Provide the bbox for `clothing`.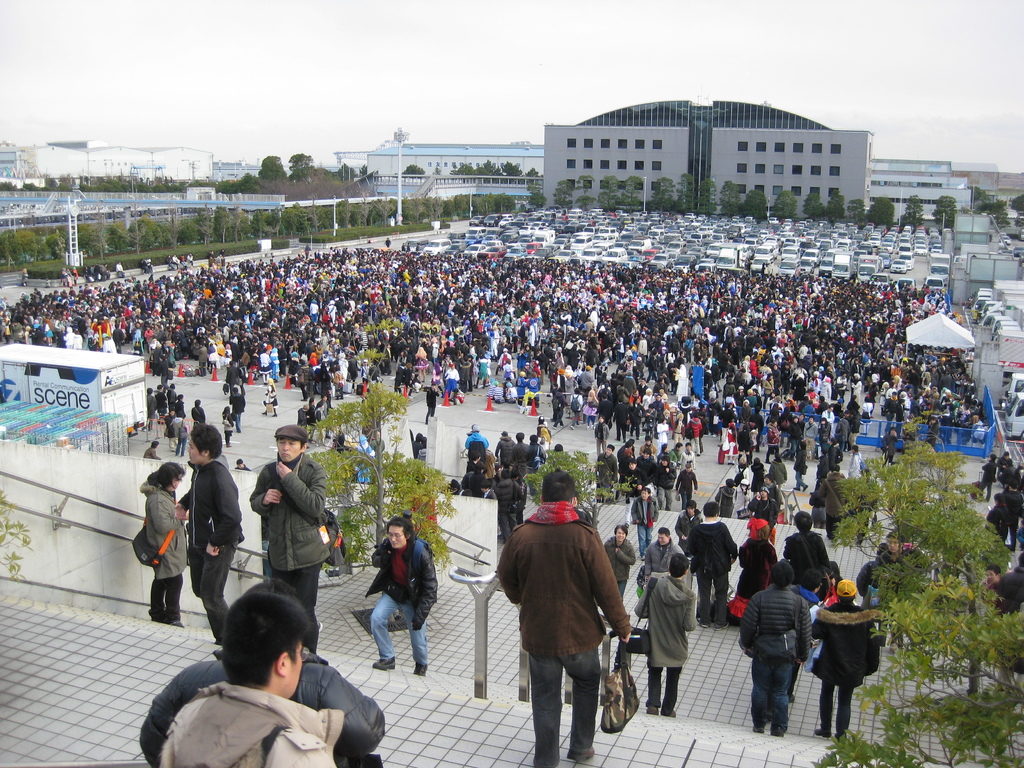
[left=364, top=544, right=441, bottom=667].
